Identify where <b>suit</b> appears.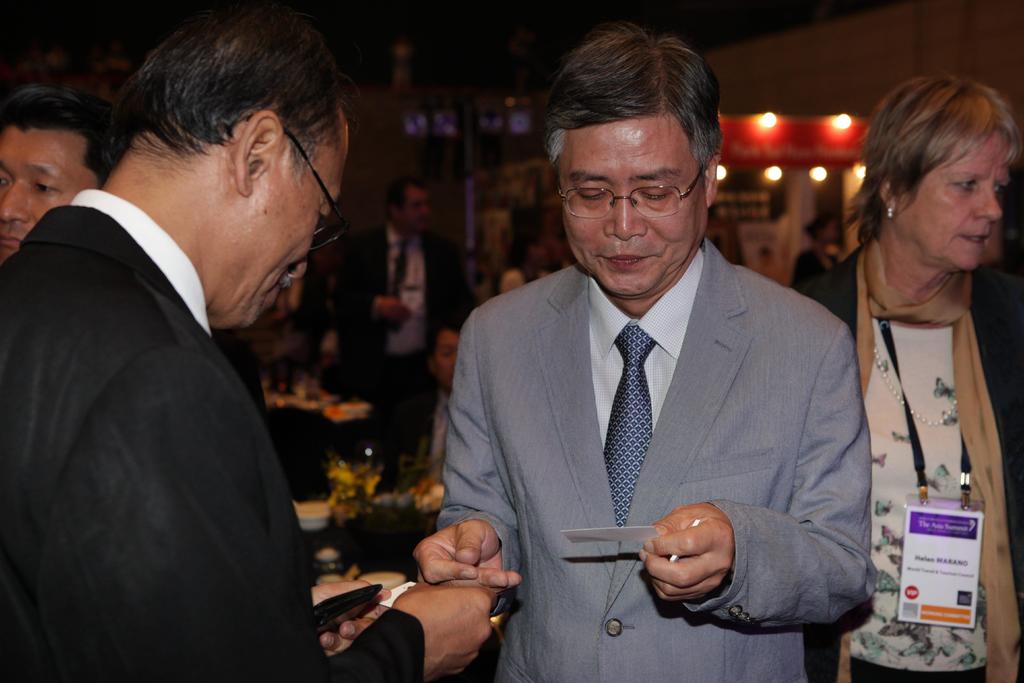
Appears at 435:239:876:682.
